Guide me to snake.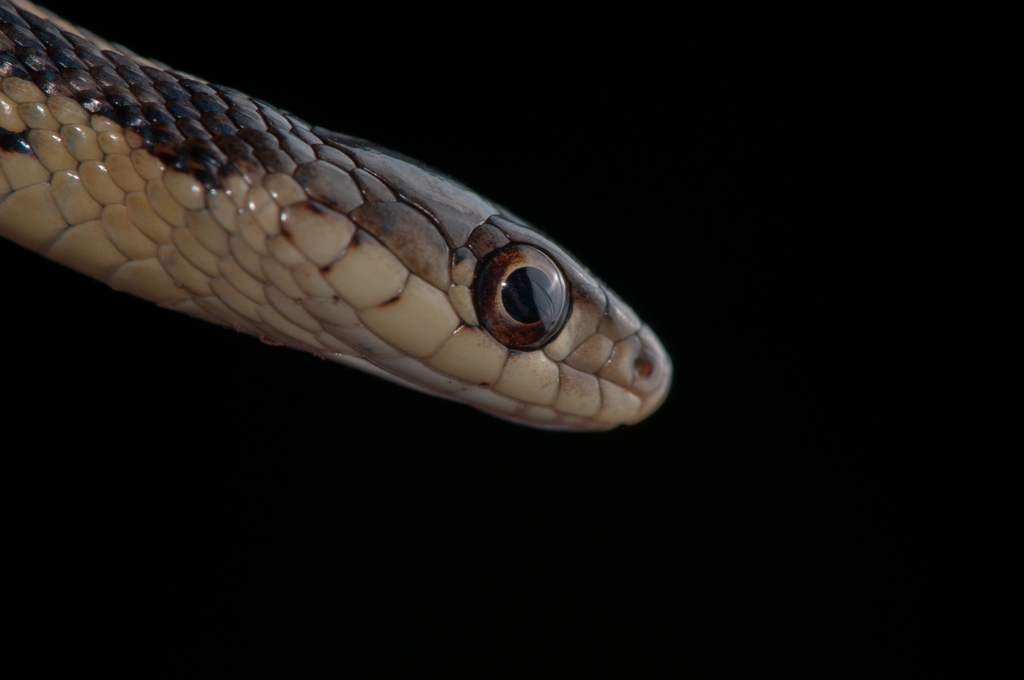
Guidance: (x1=1, y1=0, x2=672, y2=432).
